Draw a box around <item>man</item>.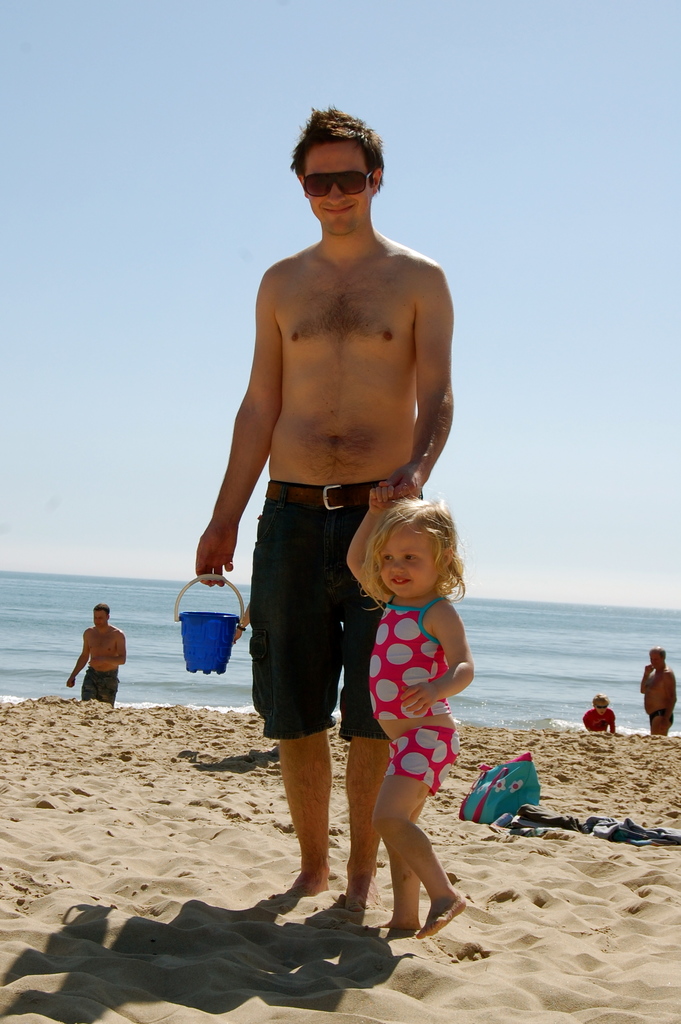
detection(68, 601, 133, 708).
